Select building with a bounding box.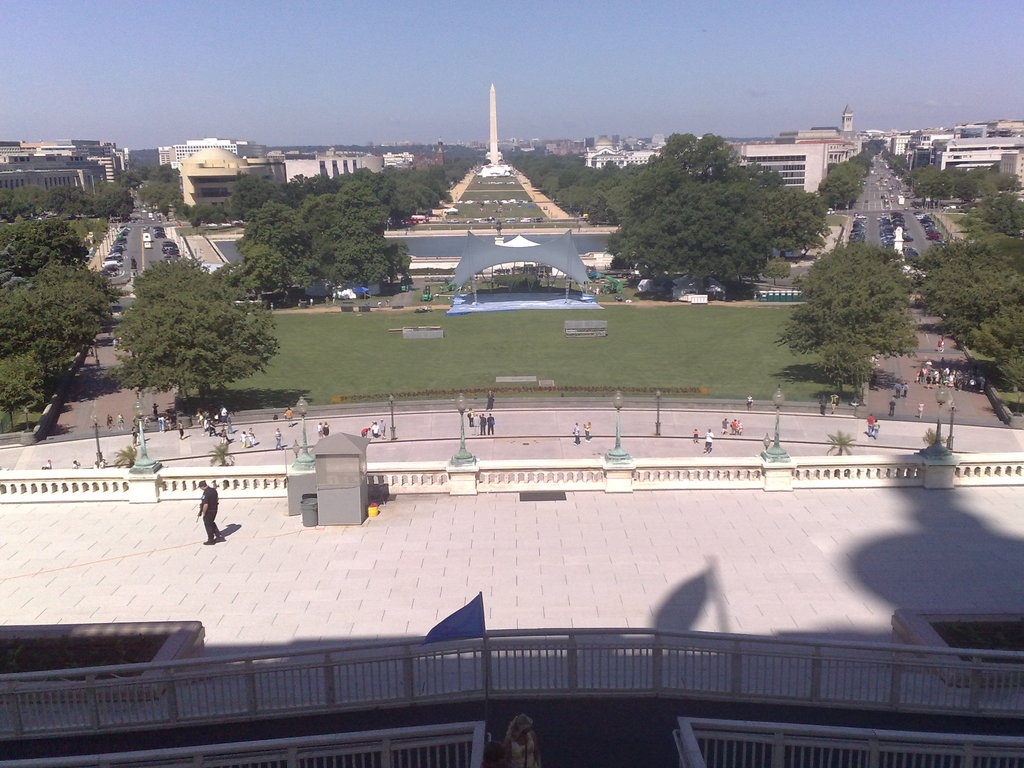
BBox(728, 140, 829, 196).
